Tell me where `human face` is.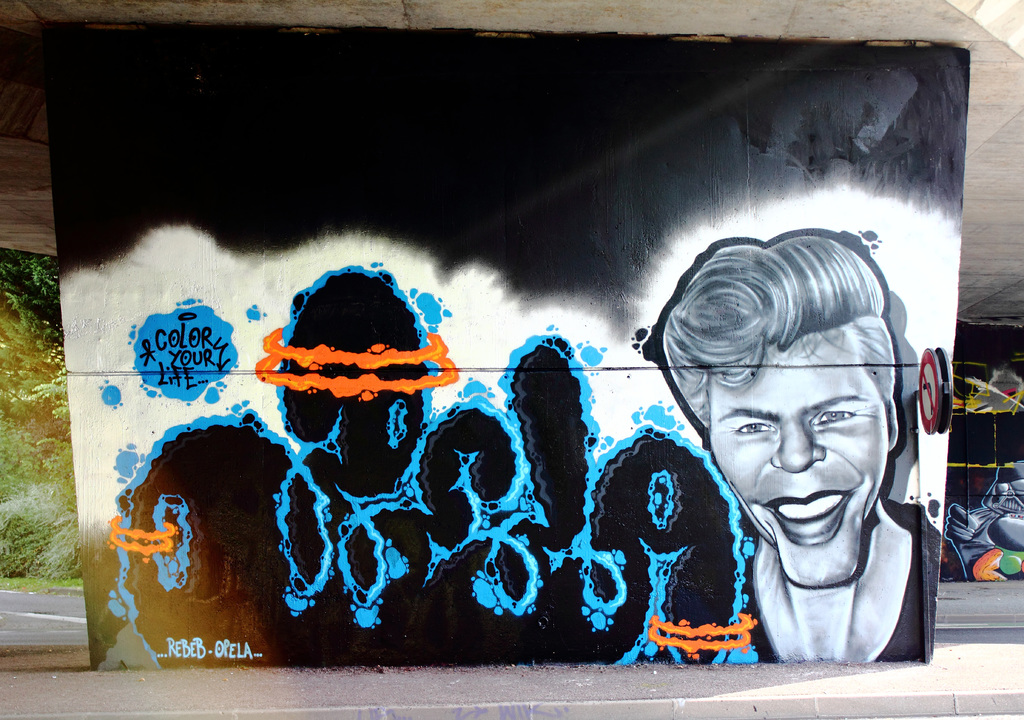
`human face` is at (710,324,891,588).
